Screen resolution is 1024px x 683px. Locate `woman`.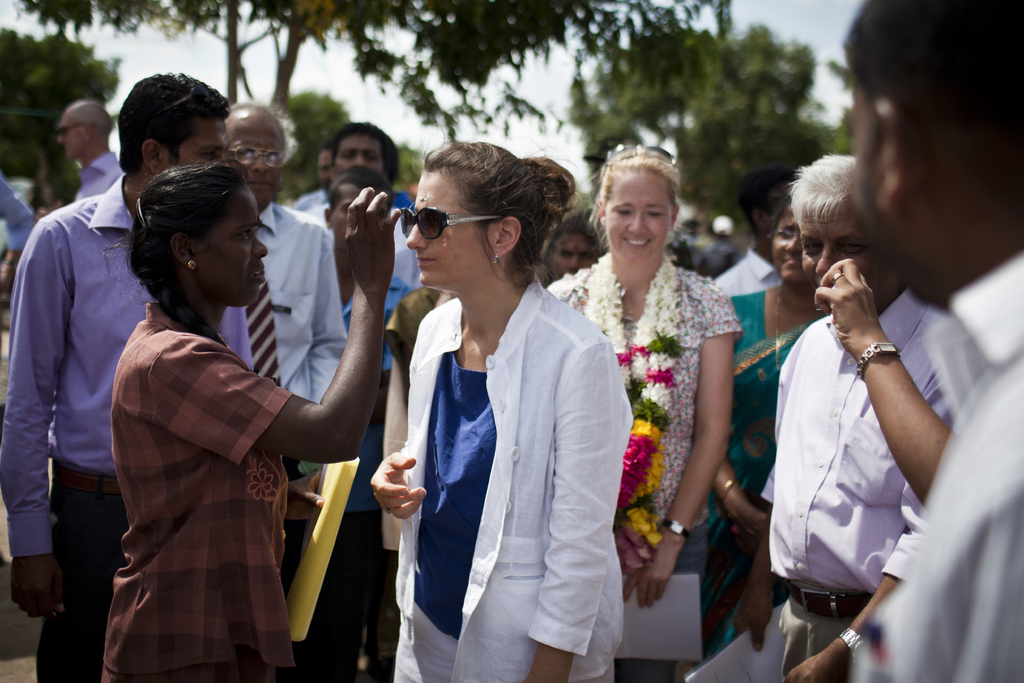
detection(385, 283, 458, 412).
